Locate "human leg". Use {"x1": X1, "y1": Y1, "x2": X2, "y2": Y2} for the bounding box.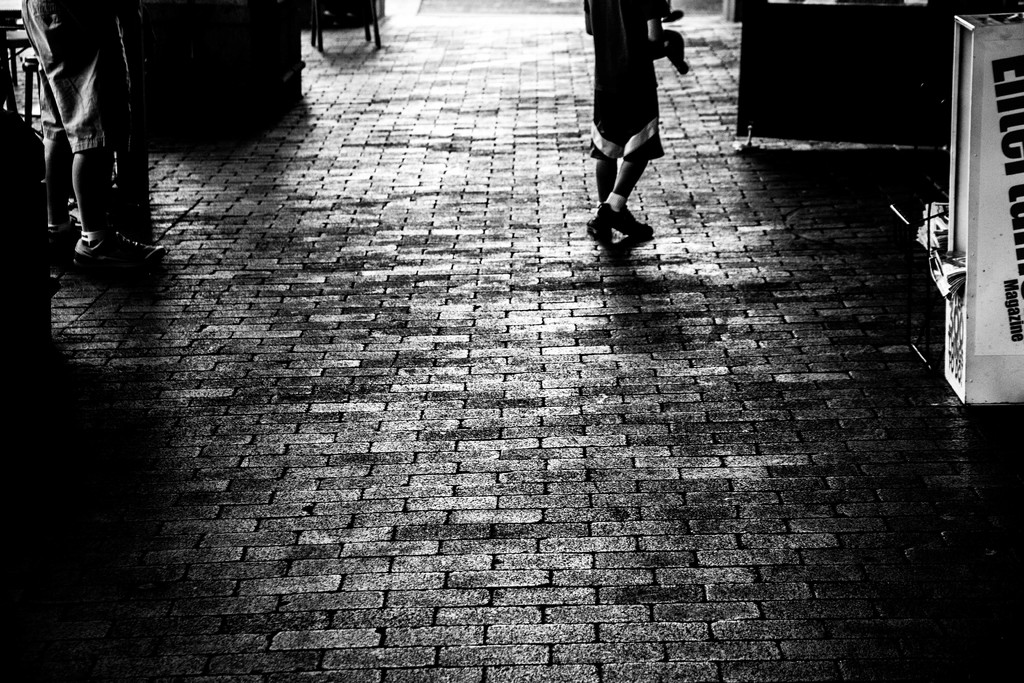
{"x1": 69, "y1": 139, "x2": 169, "y2": 272}.
